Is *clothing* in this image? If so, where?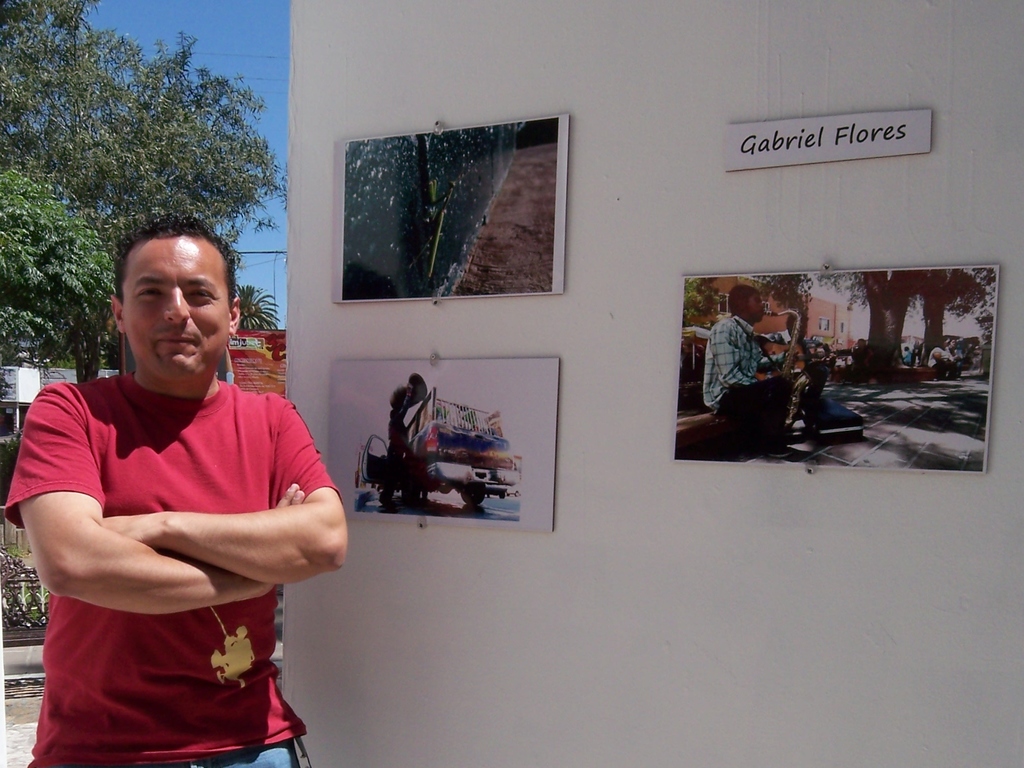
Yes, at <bbox>386, 396, 412, 492</bbox>.
